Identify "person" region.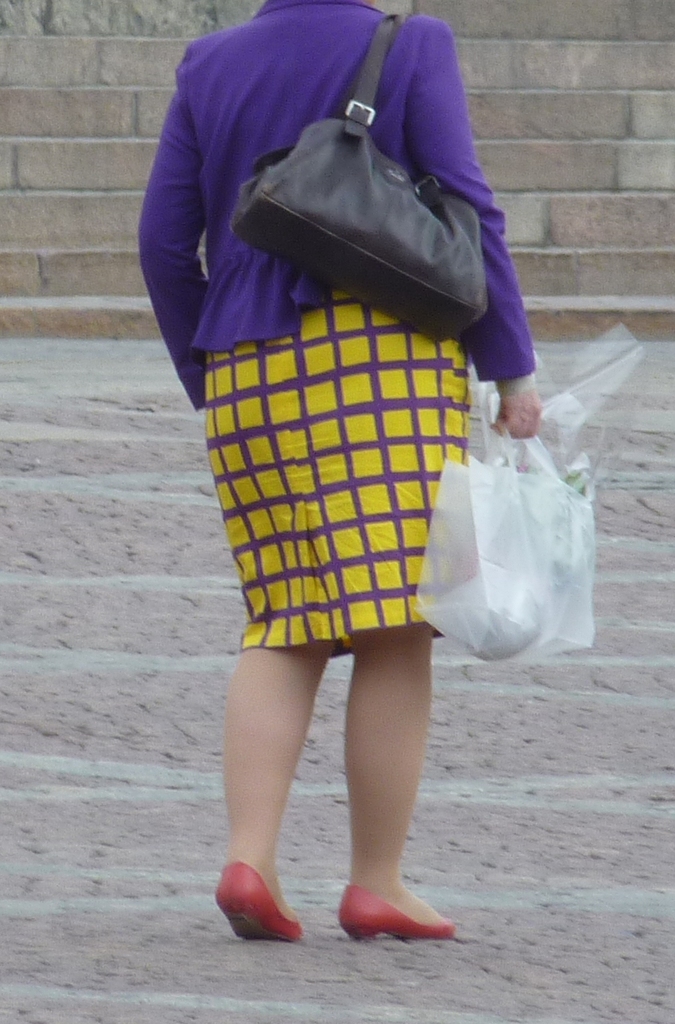
Region: left=154, top=0, right=536, bottom=1002.
